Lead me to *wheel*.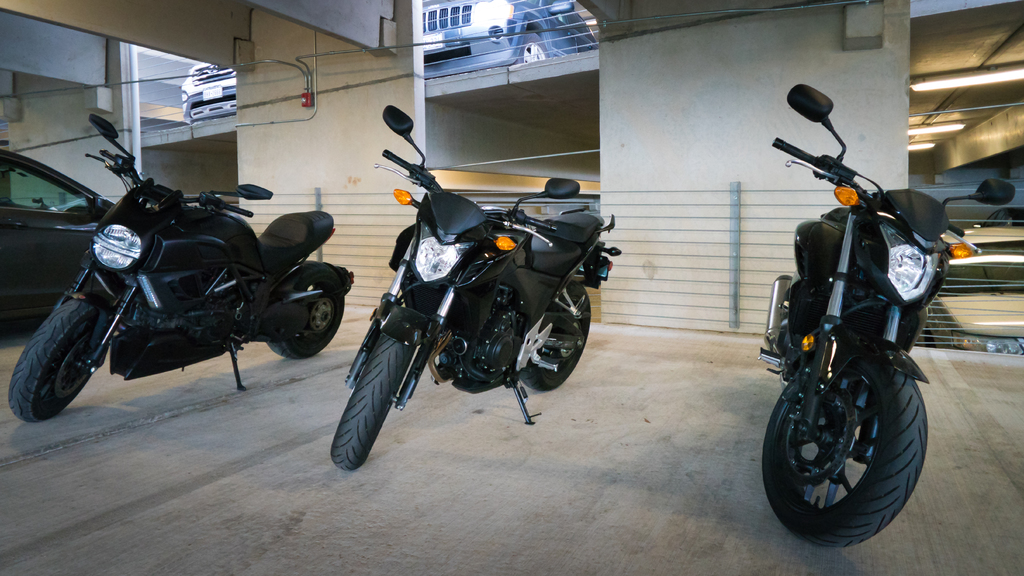
Lead to left=330, top=333, right=413, bottom=472.
